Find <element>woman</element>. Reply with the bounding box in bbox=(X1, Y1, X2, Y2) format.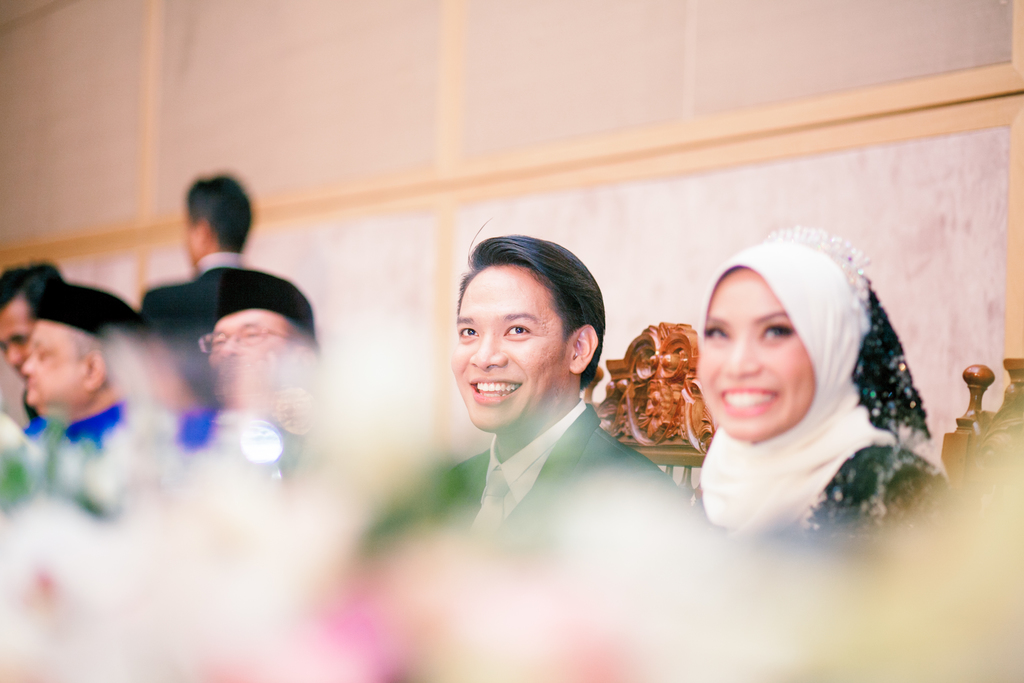
bbox=(646, 232, 948, 575).
